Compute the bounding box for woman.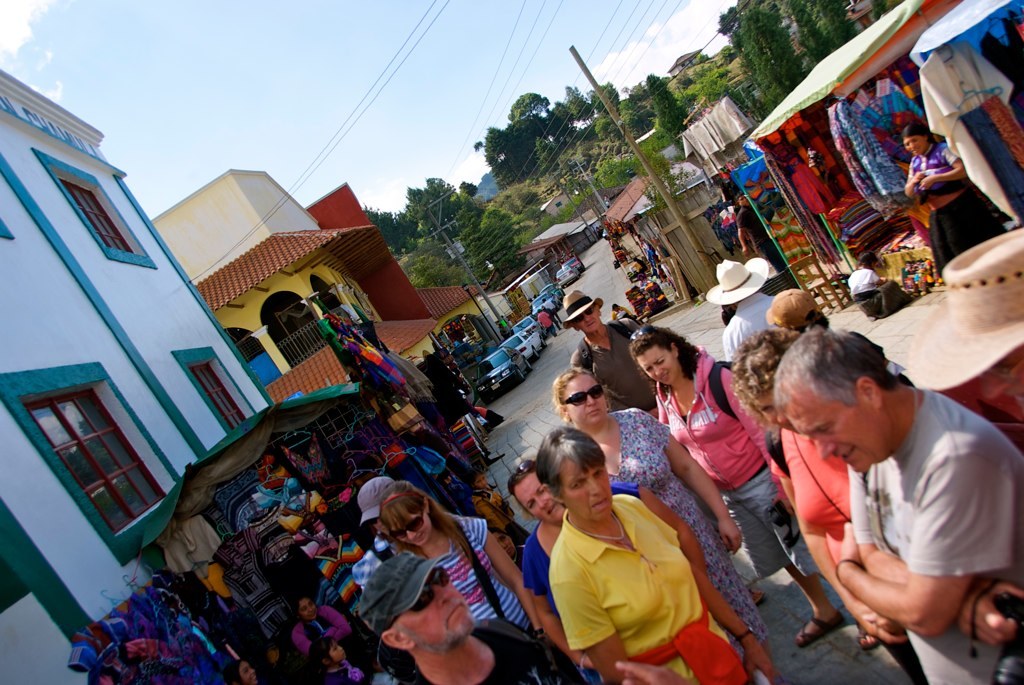
box=[377, 482, 547, 645].
